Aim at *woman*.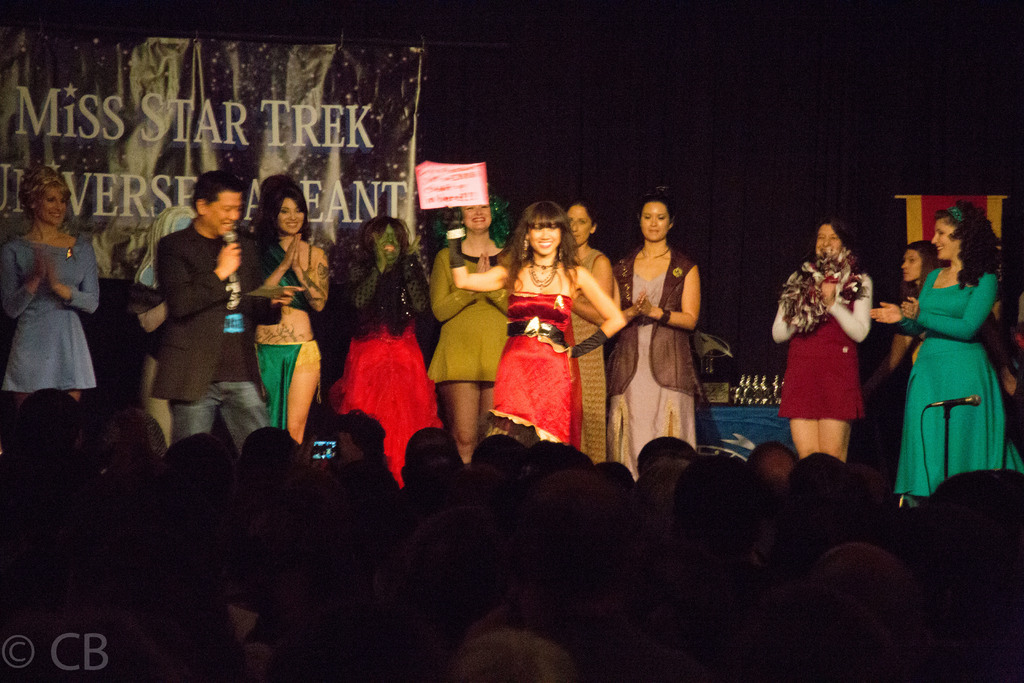
Aimed at 0, 169, 94, 403.
